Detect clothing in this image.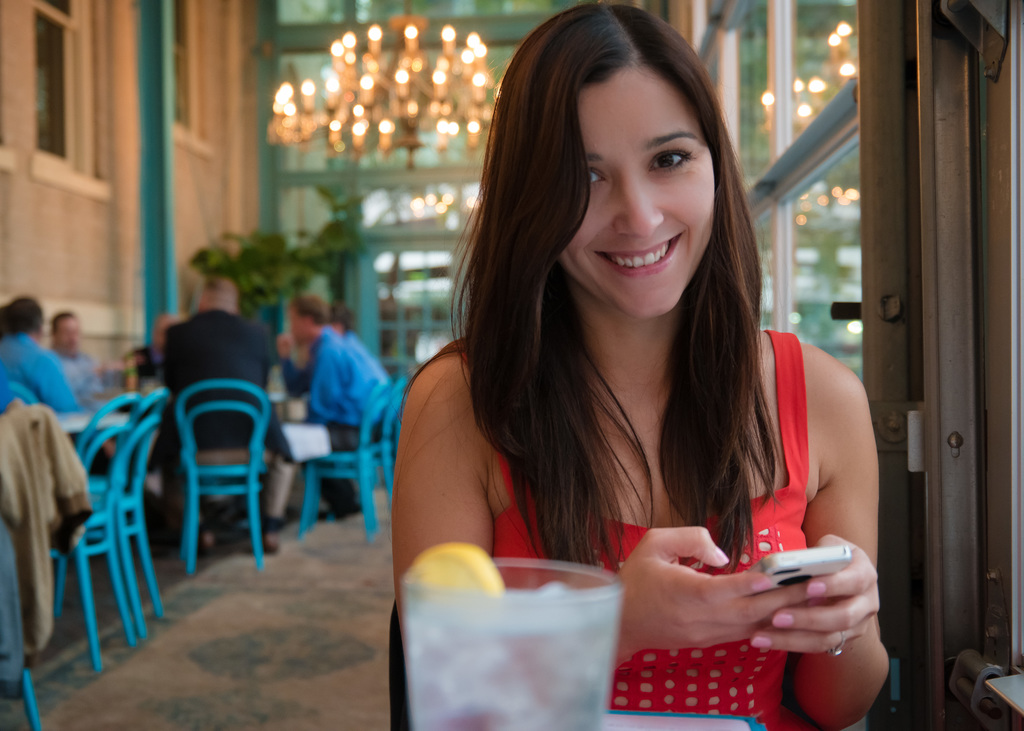
Detection: box(157, 307, 282, 542).
